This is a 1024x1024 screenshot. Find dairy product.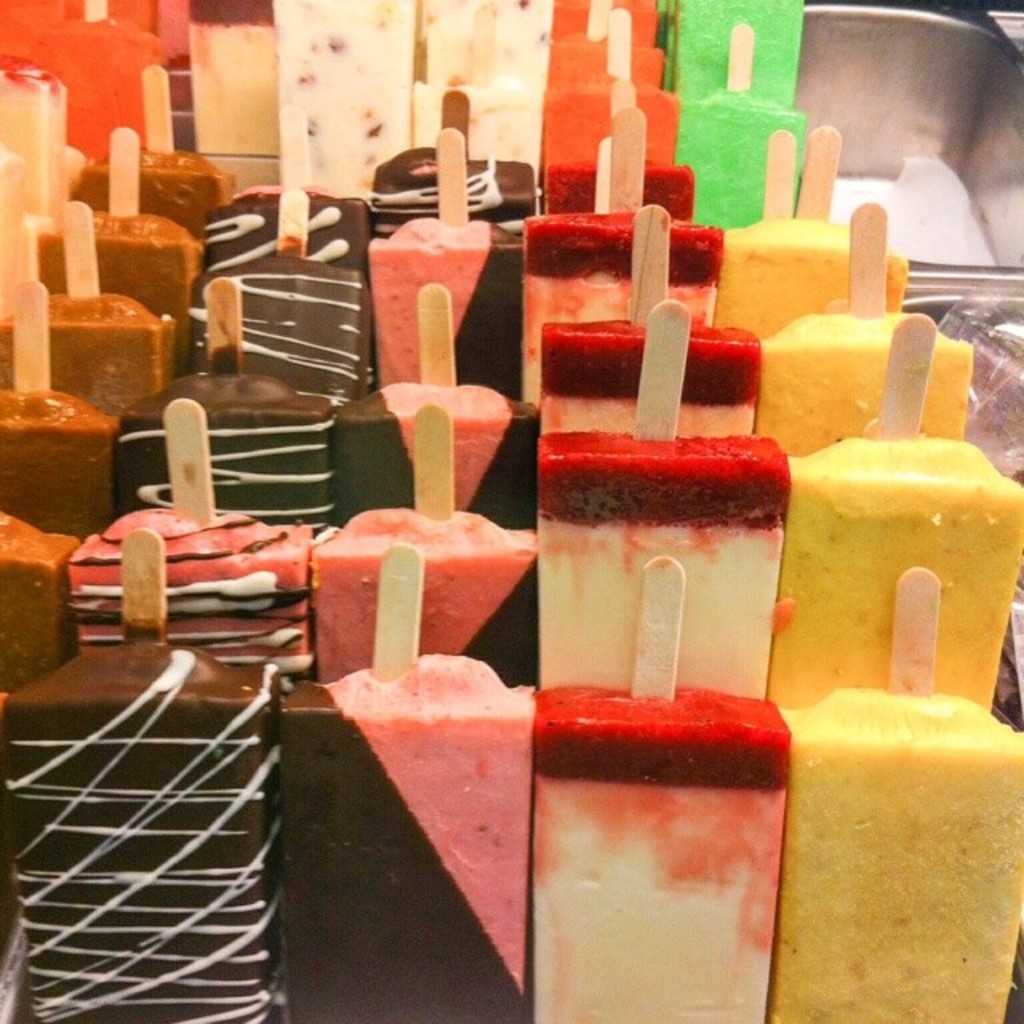
Bounding box: (x1=0, y1=320, x2=176, y2=422).
